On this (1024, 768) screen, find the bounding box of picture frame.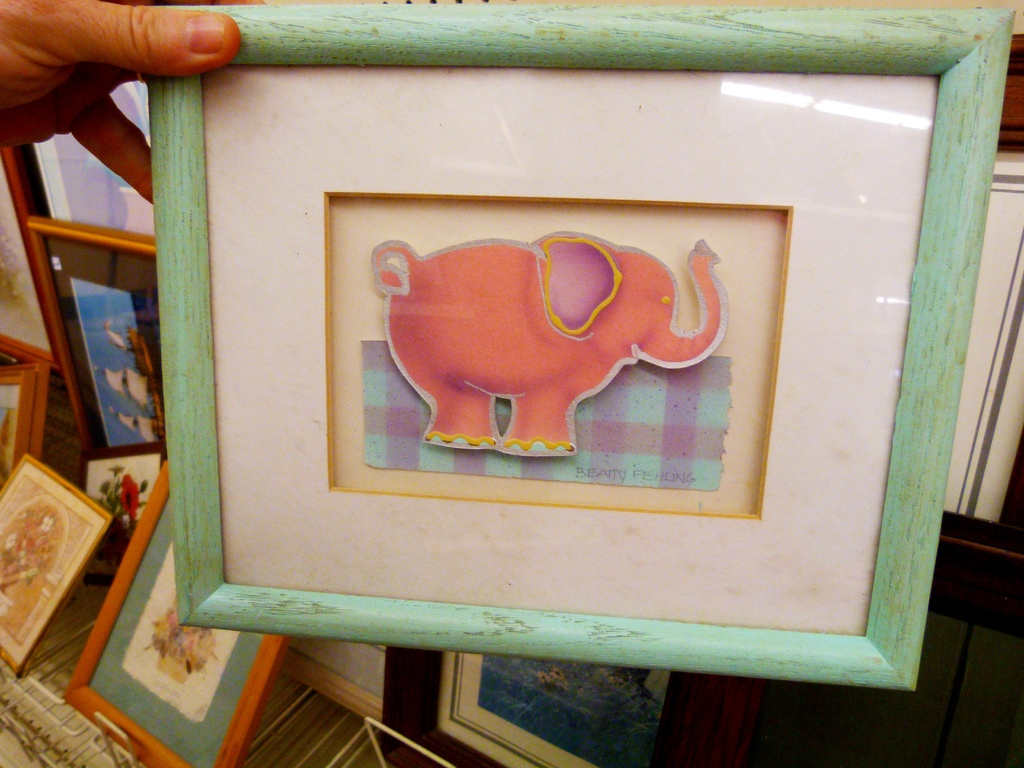
Bounding box: rect(945, 74, 1023, 534).
